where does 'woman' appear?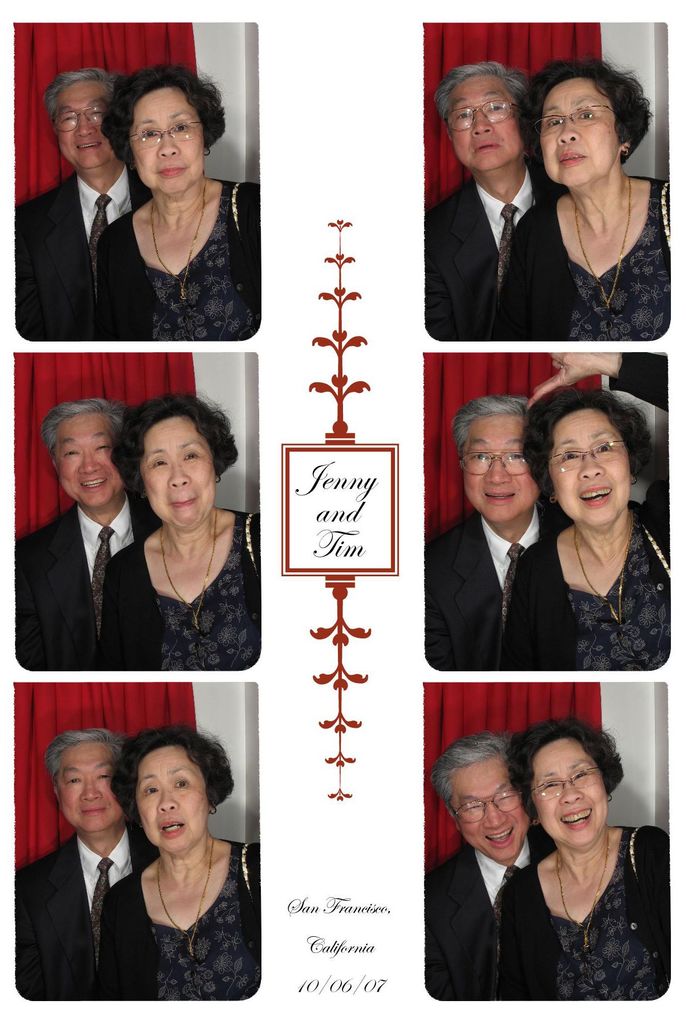
Appears at [left=99, top=392, right=262, bottom=672].
